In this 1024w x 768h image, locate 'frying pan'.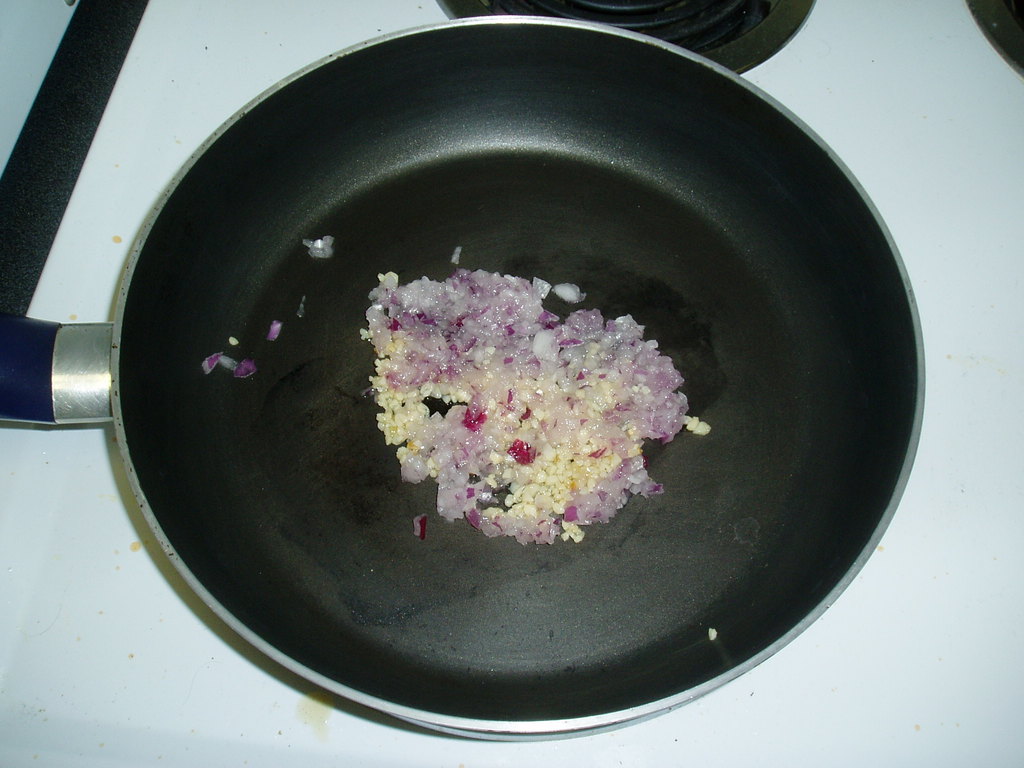
Bounding box: [x1=36, y1=26, x2=931, y2=724].
